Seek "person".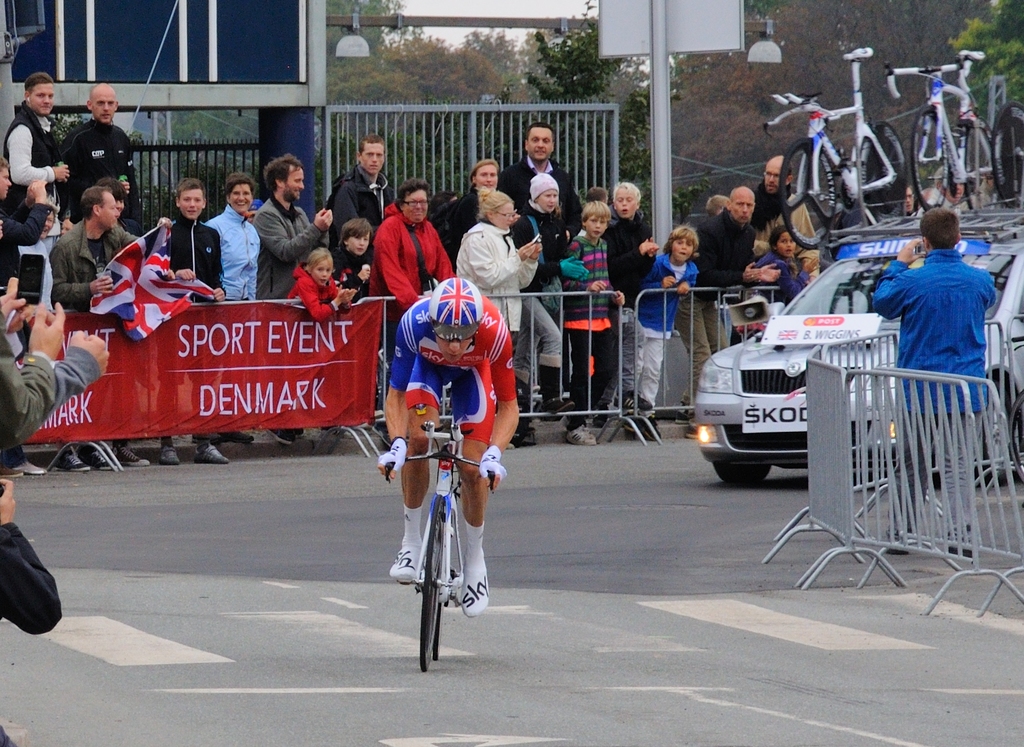
Rect(870, 208, 991, 550).
